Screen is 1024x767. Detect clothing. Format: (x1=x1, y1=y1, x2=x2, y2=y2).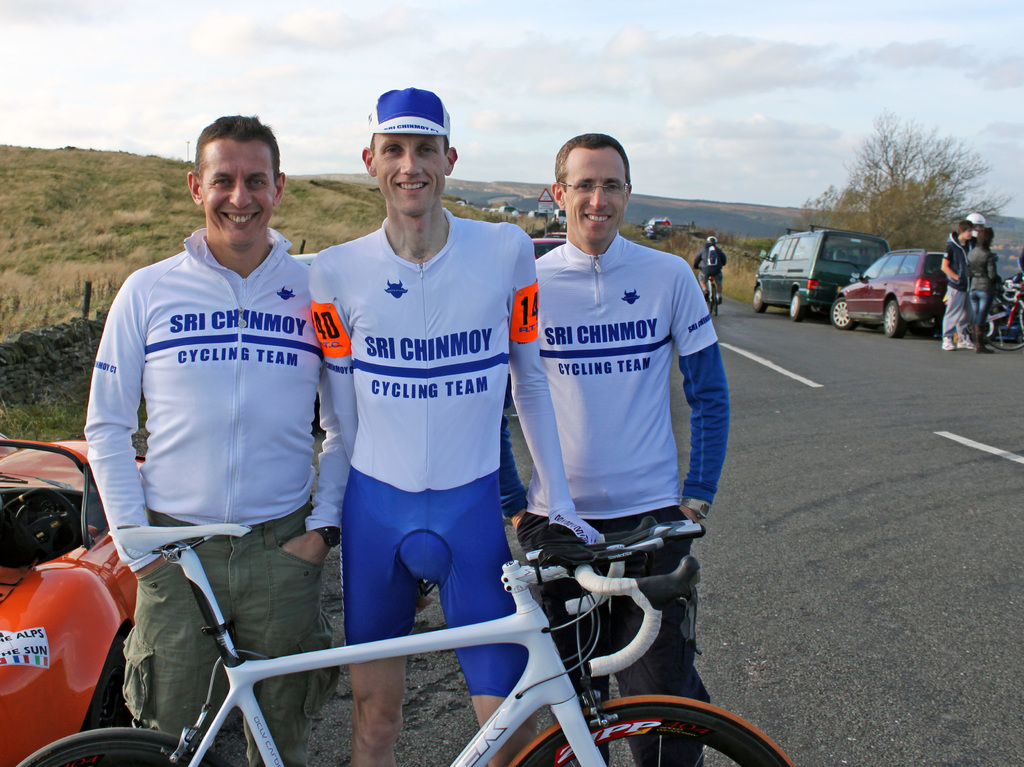
(x1=941, y1=234, x2=980, y2=344).
